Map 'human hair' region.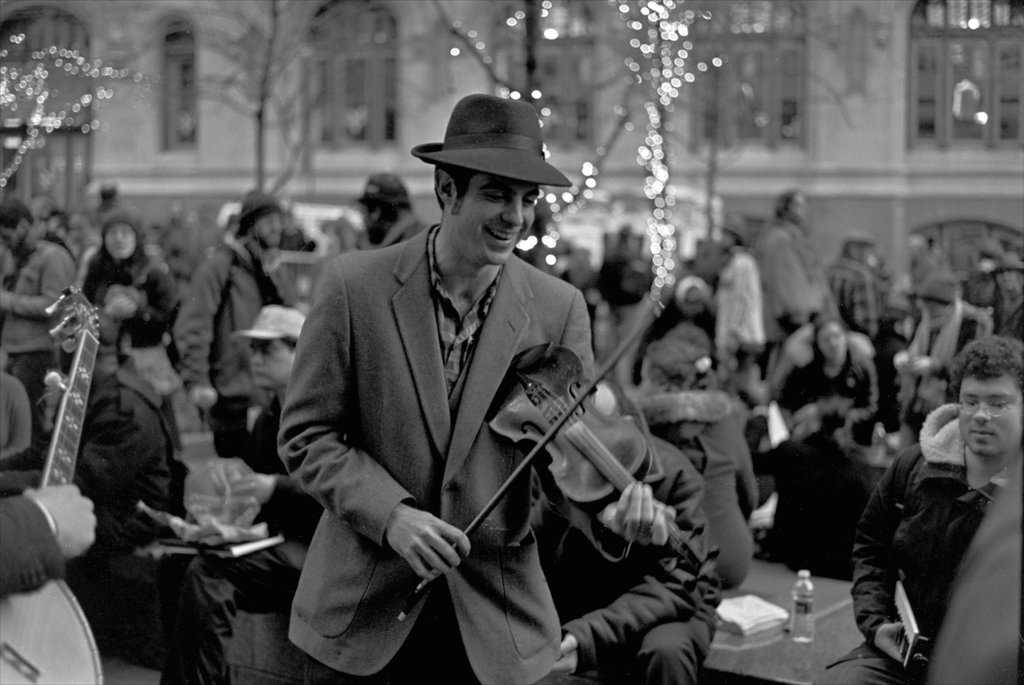
Mapped to <box>735,252,768,338</box>.
